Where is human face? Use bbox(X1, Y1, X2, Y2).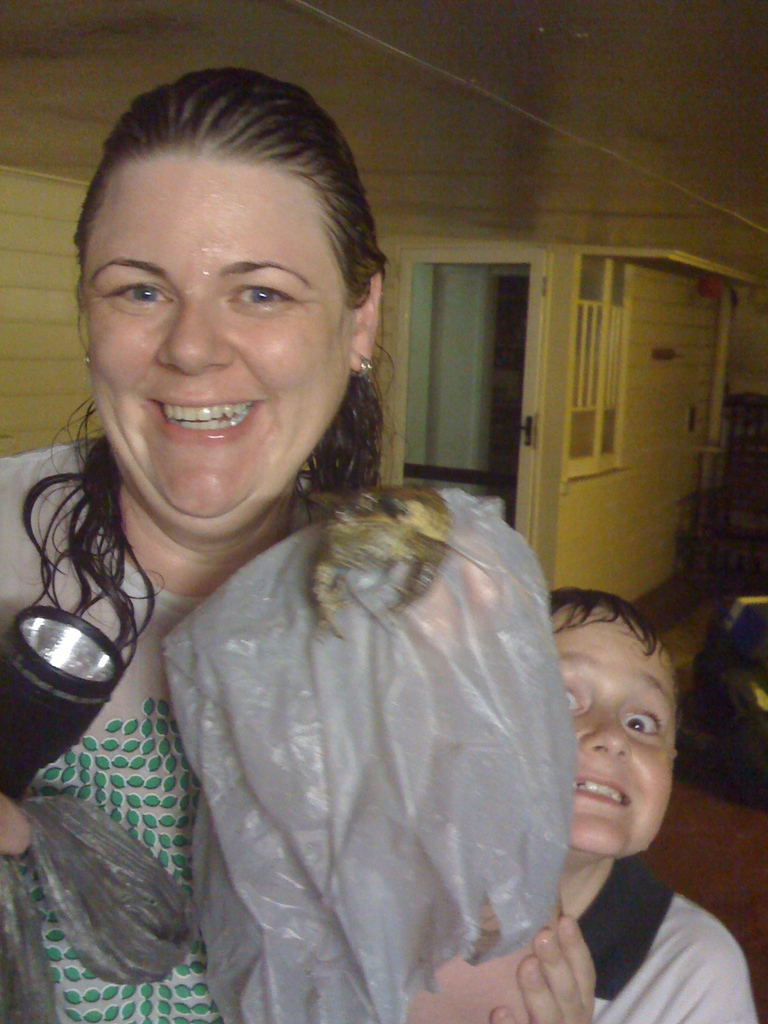
bbox(88, 150, 348, 518).
